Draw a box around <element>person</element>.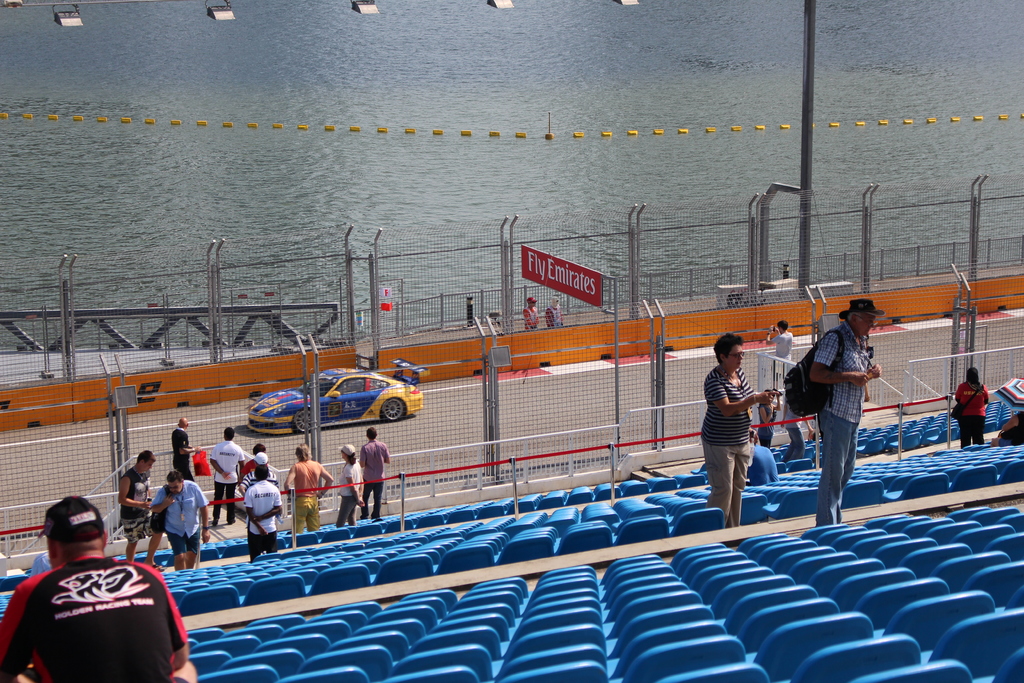
<region>745, 426, 781, 485</region>.
